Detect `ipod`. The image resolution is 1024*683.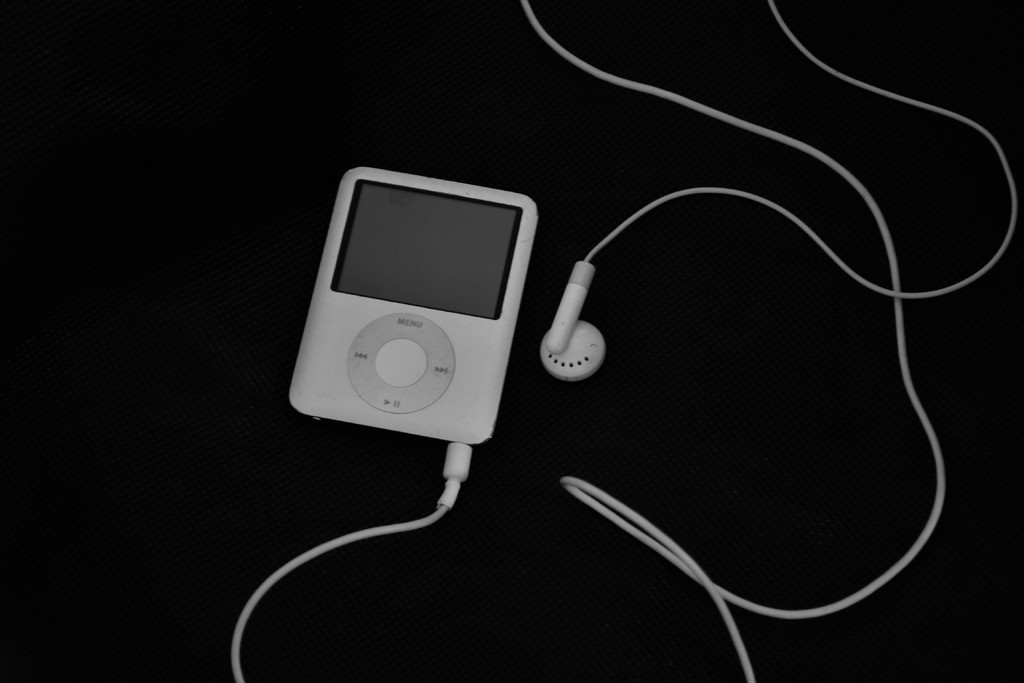
rect(286, 164, 540, 447).
